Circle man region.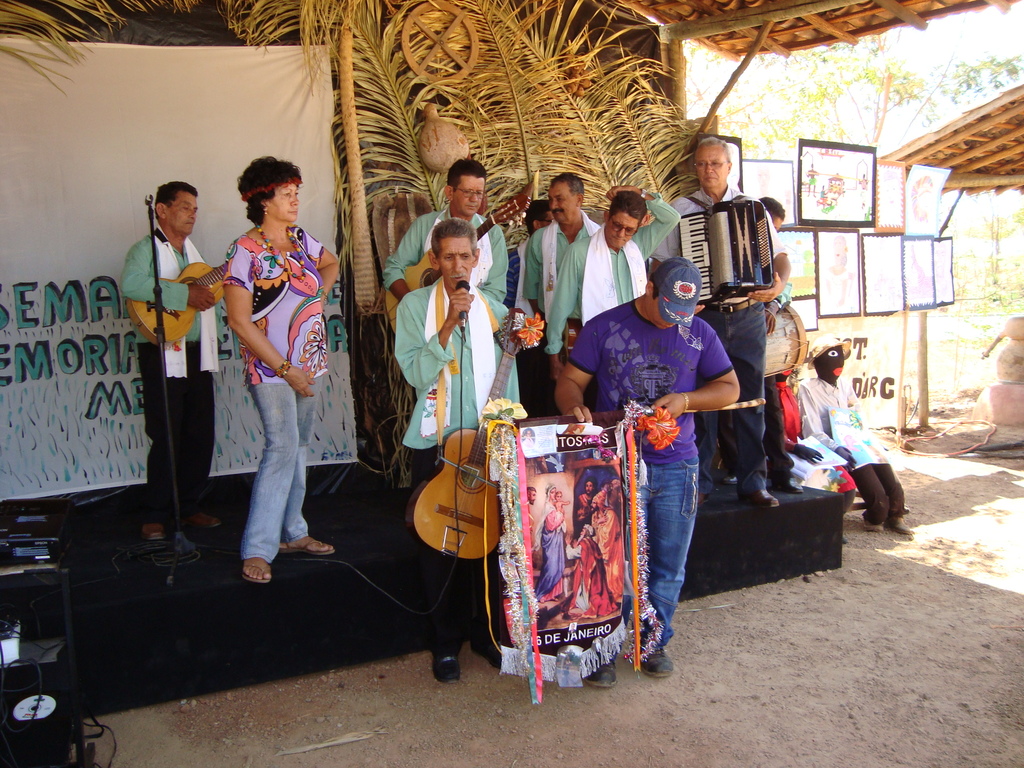
Region: region(588, 495, 626, 602).
